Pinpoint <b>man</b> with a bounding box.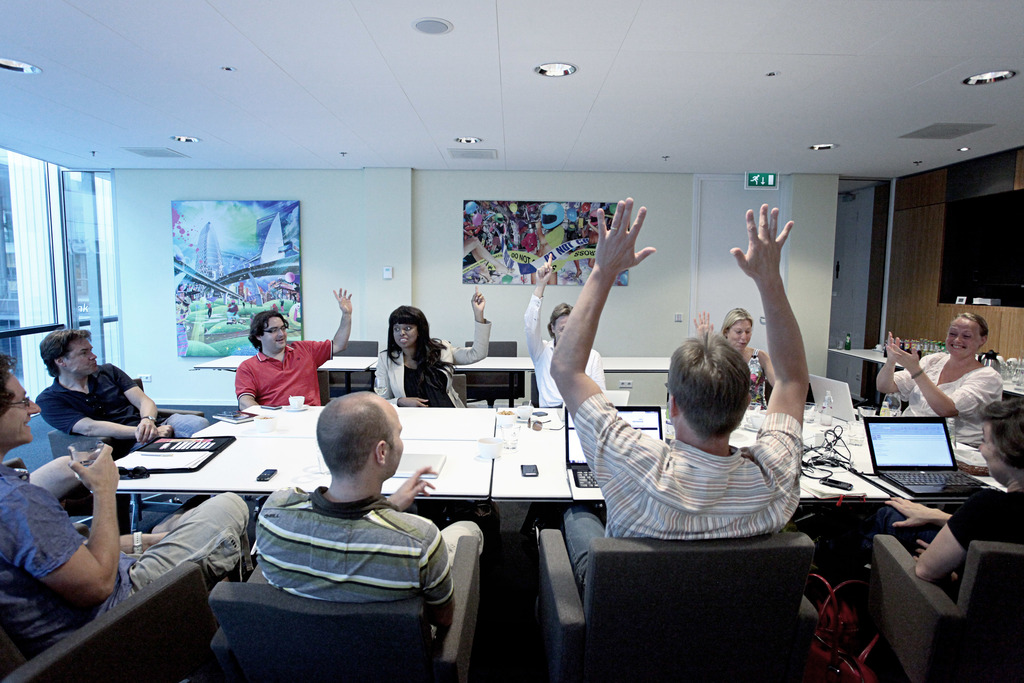
bbox=(547, 197, 811, 597).
